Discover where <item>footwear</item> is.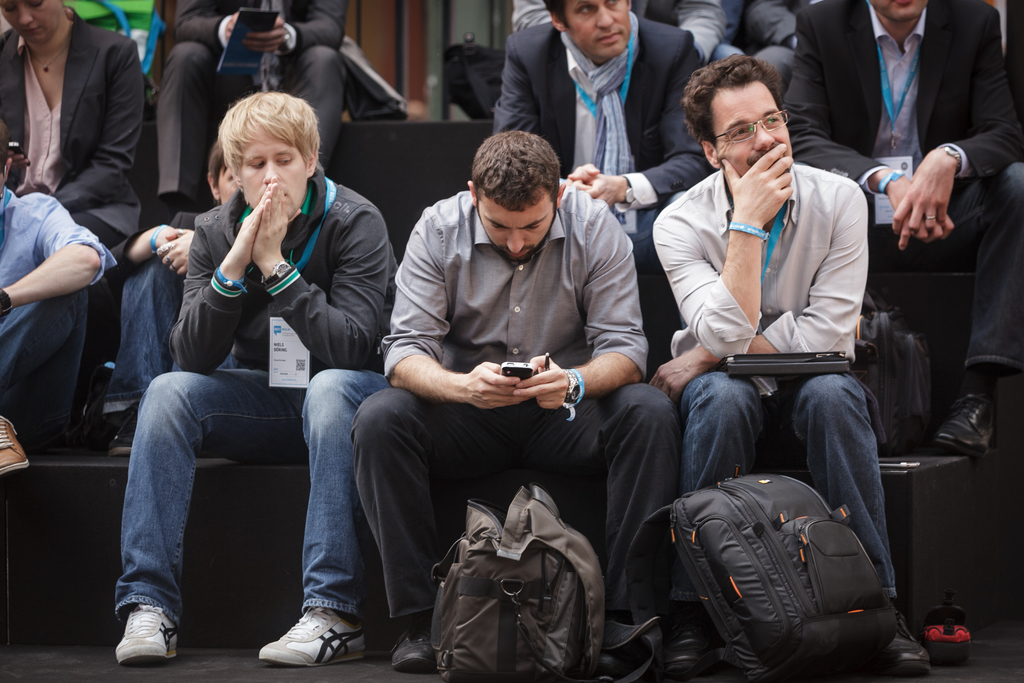
Discovered at locate(116, 604, 180, 664).
